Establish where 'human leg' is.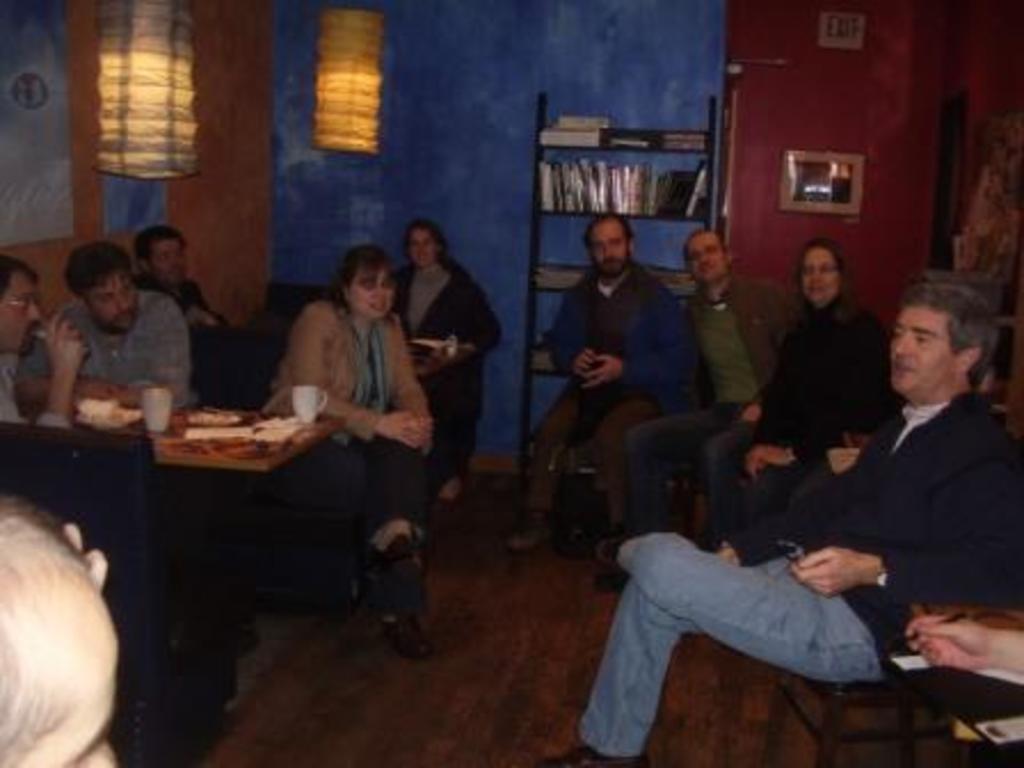
Established at 539 535 887 766.
